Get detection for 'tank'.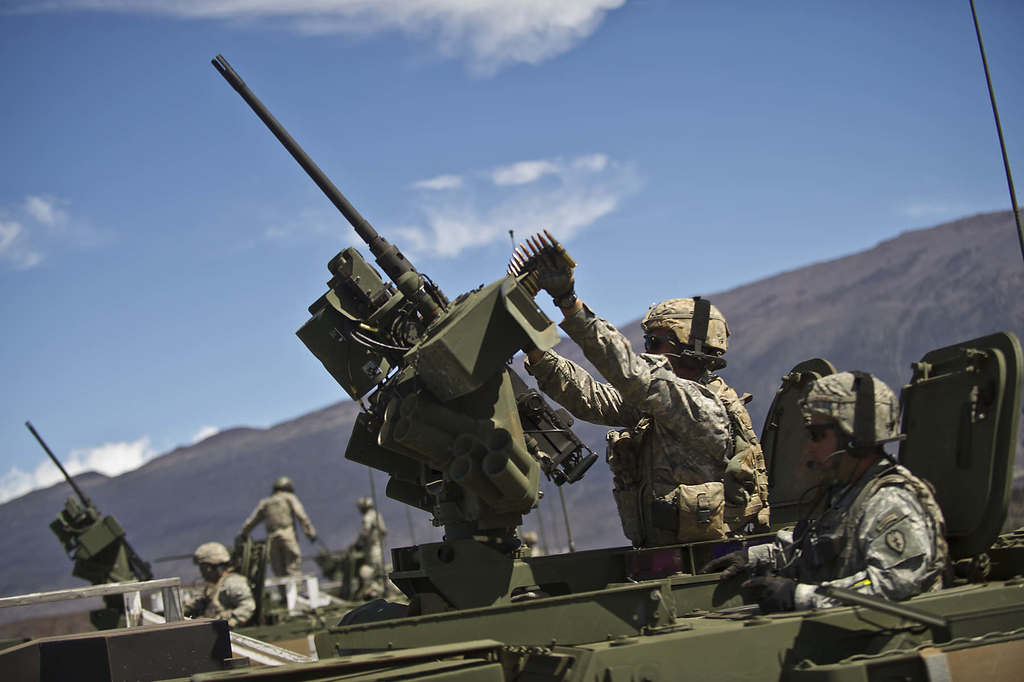
Detection: [left=0, top=49, right=1023, bottom=681].
